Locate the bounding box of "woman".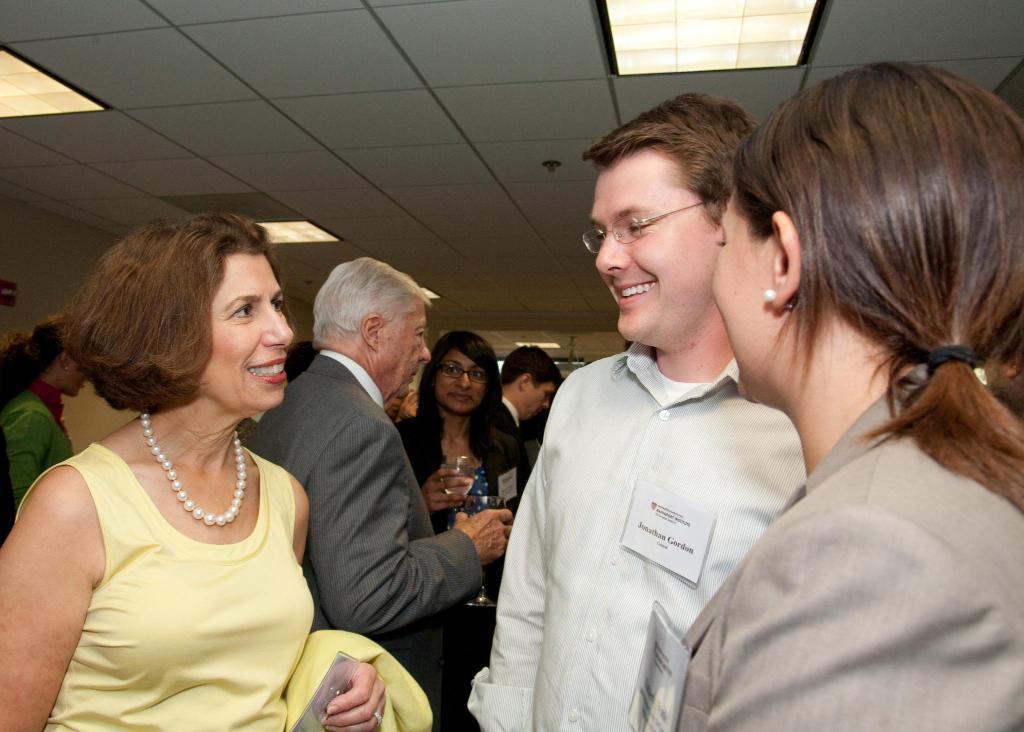
Bounding box: [0, 318, 92, 506].
